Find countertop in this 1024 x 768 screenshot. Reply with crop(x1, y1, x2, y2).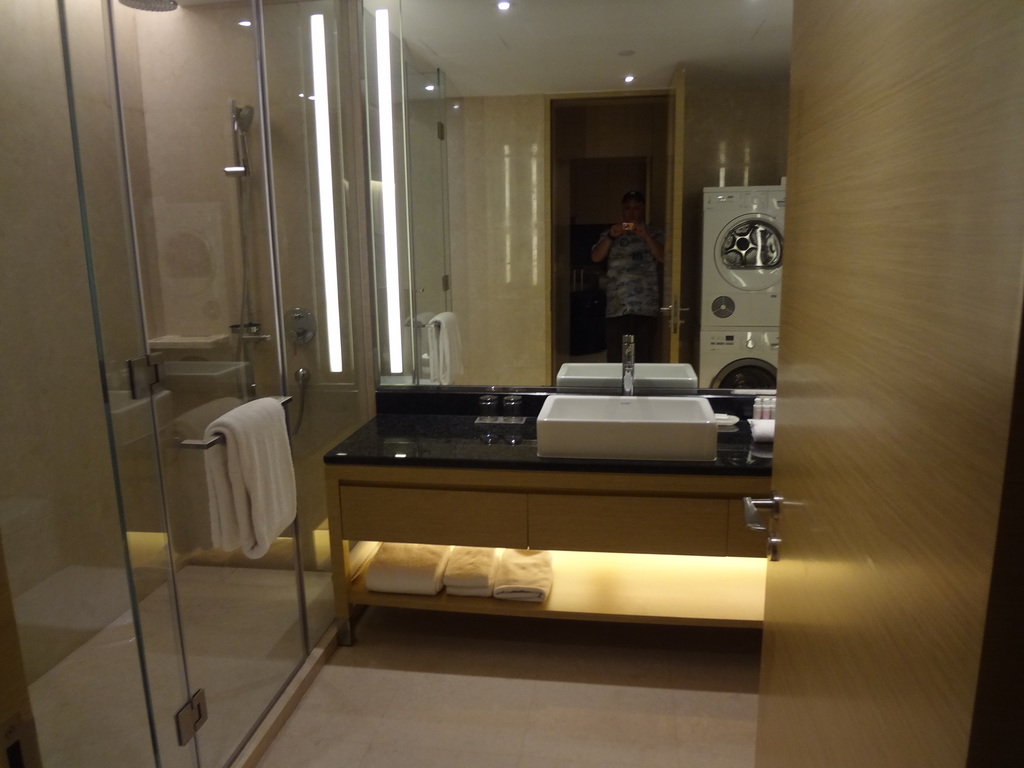
crop(319, 380, 780, 650).
